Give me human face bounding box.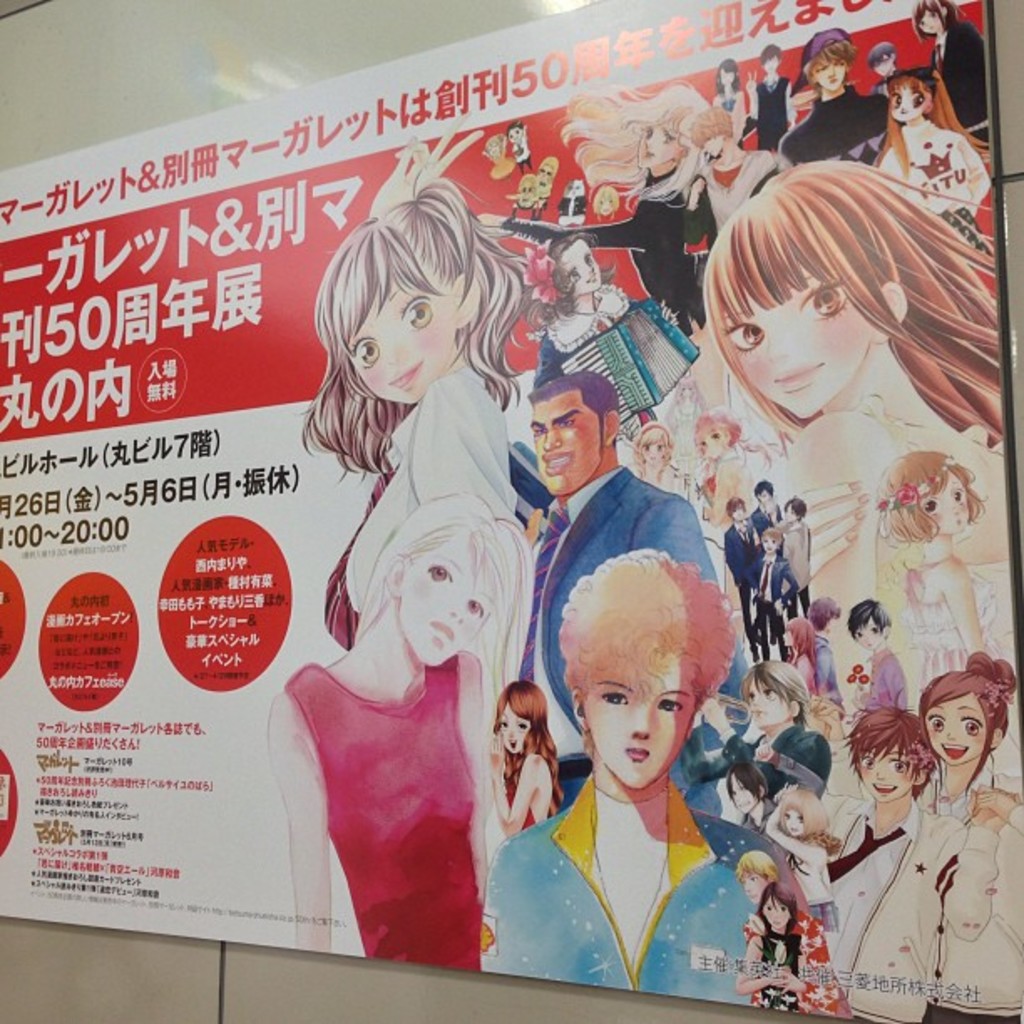
box=[887, 85, 929, 127].
